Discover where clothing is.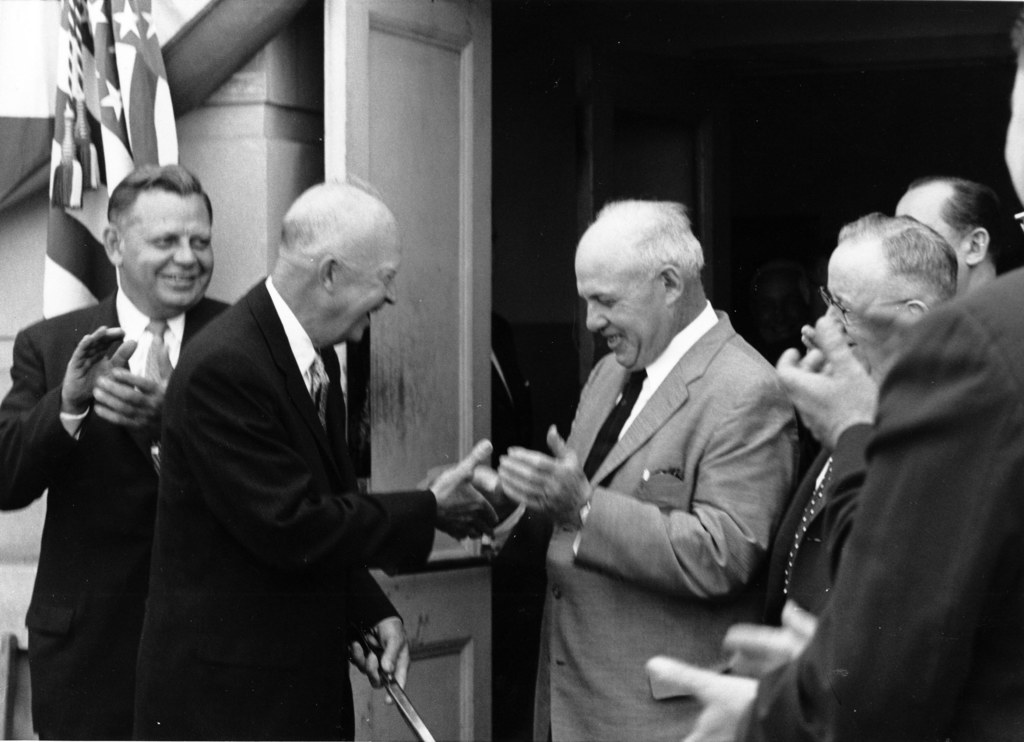
Discovered at left=734, top=265, right=1023, bottom=741.
